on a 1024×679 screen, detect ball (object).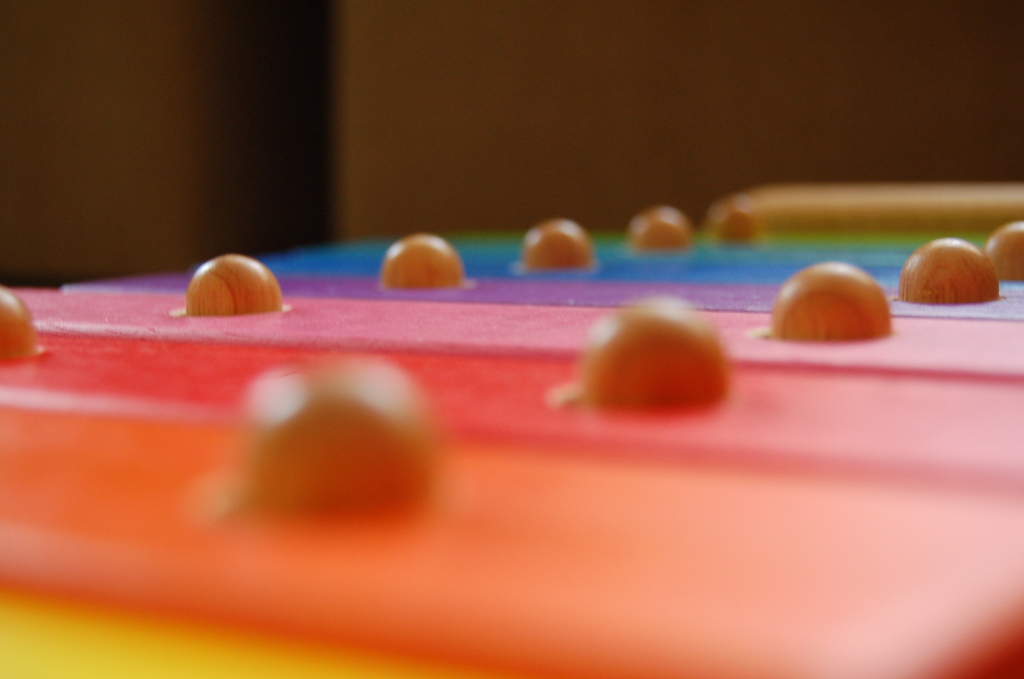
l=380, t=235, r=465, b=288.
